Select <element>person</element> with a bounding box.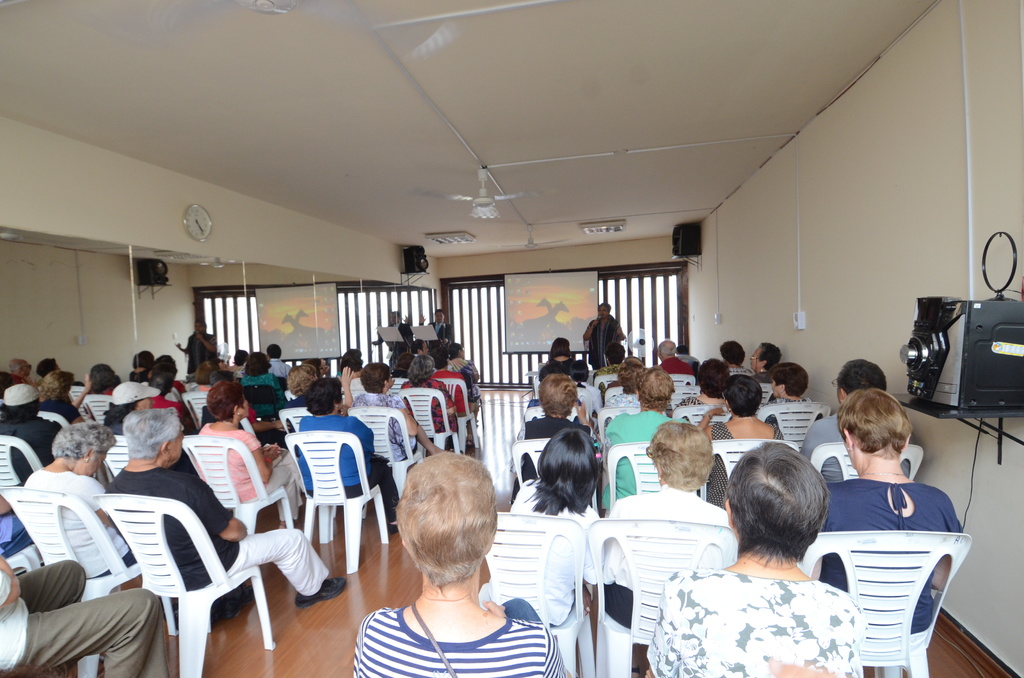
<region>283, 365, 317, 399</region>.
